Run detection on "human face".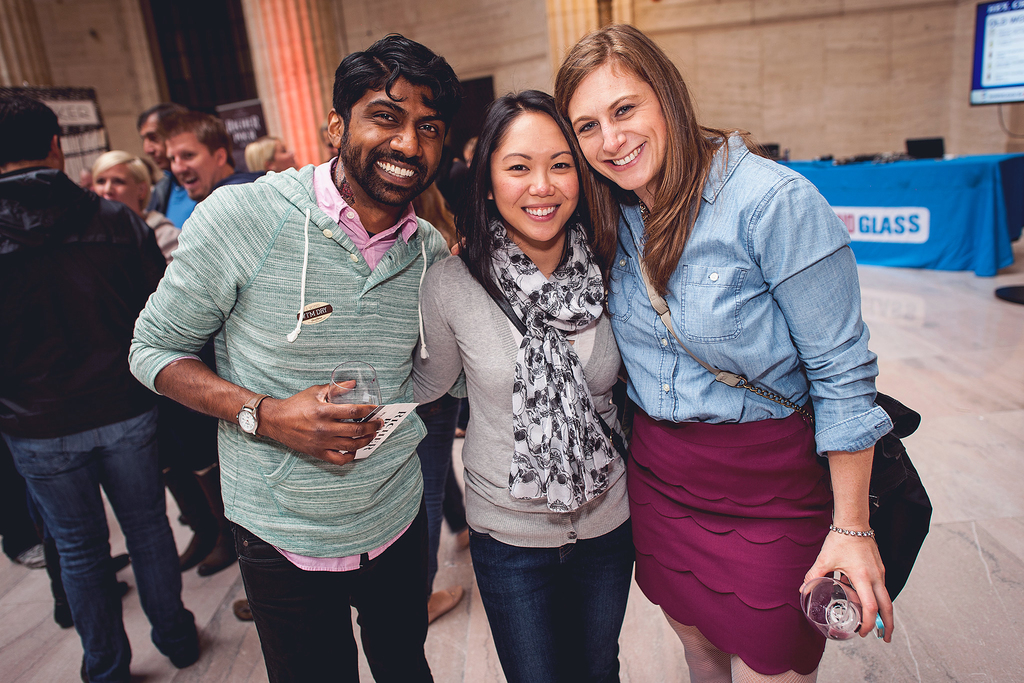
Result: l=337, t=71, r=447, b=206.
